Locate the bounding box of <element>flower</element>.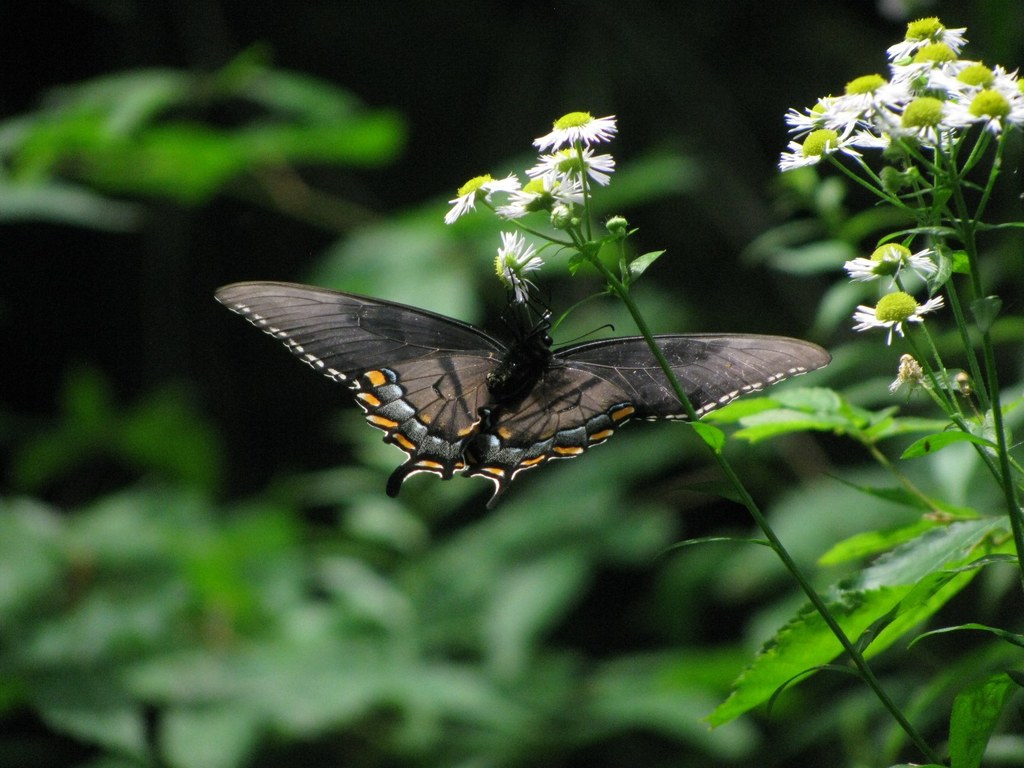
Bounding box: 851/291/945/351.
